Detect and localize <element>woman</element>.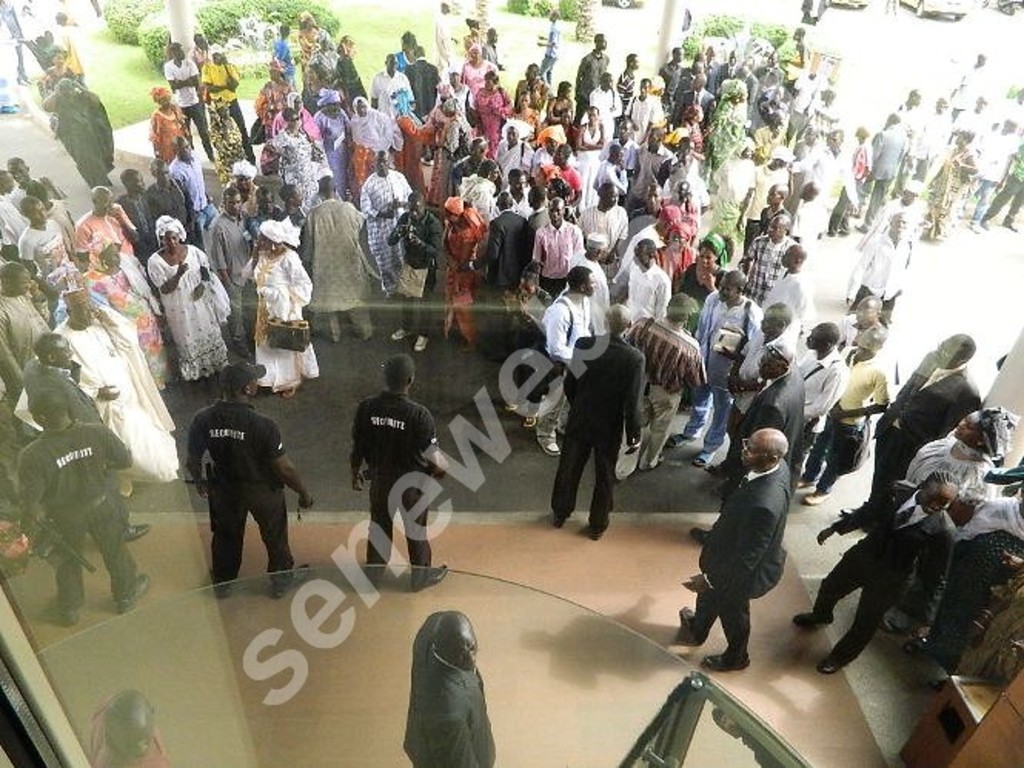
Localized at <box>924,132,981,242</box>.
